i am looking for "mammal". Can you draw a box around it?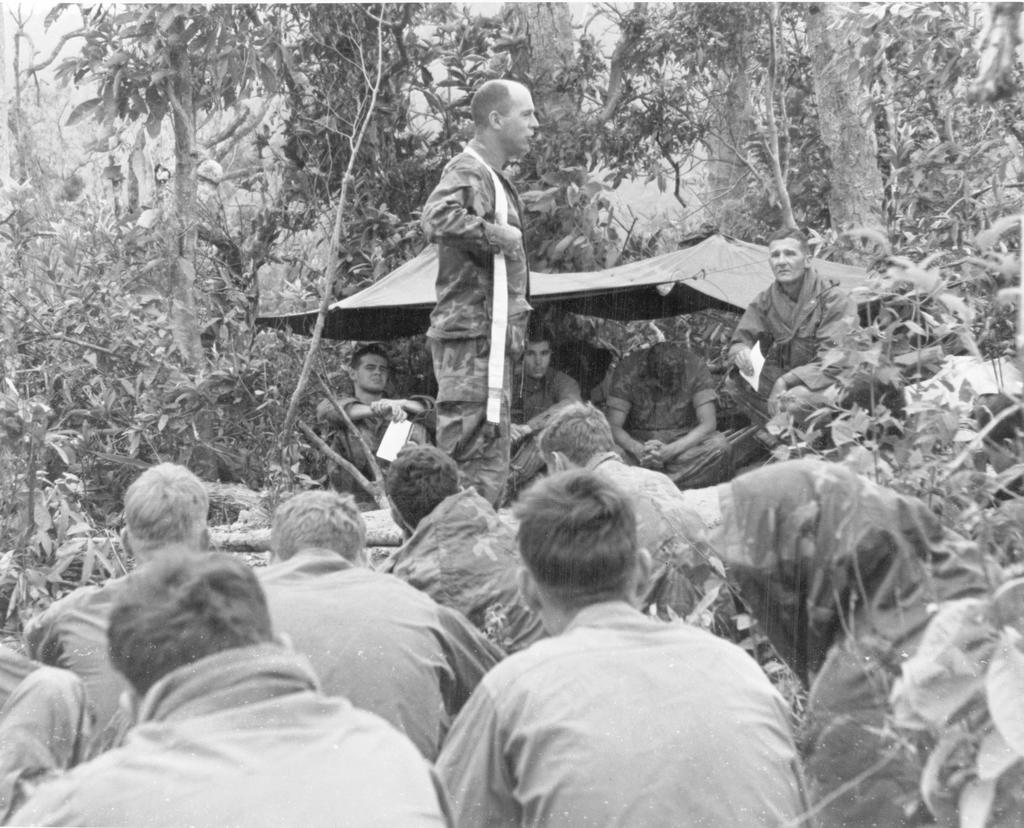
Sure, the bounding box is detection(29, 451, 219, 754).
